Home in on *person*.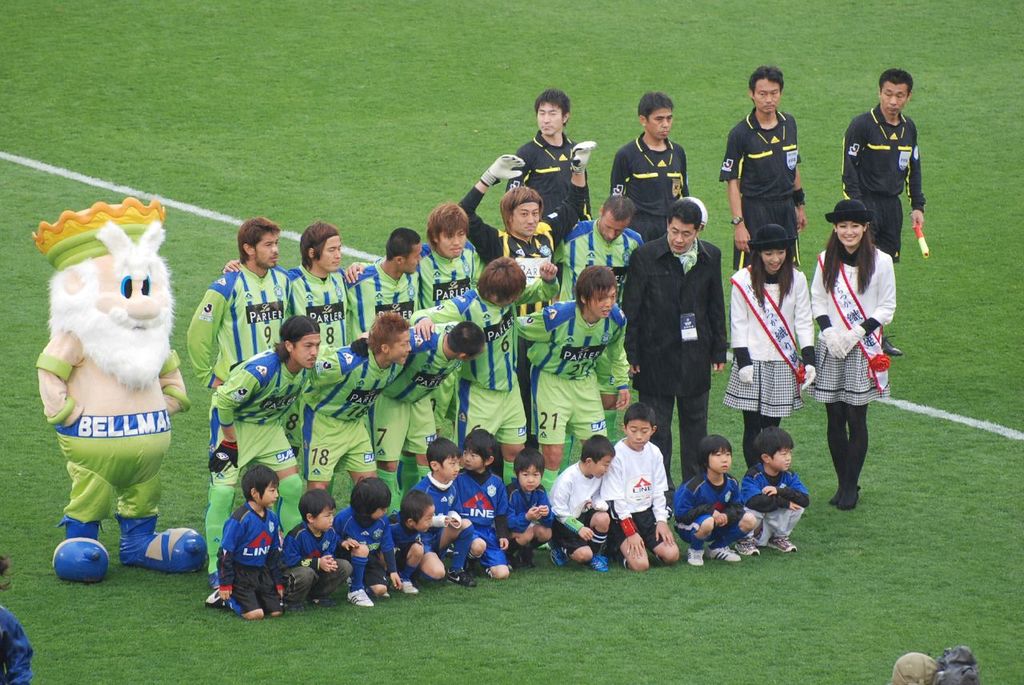
Homed in at [502, 439, 555, 571].
